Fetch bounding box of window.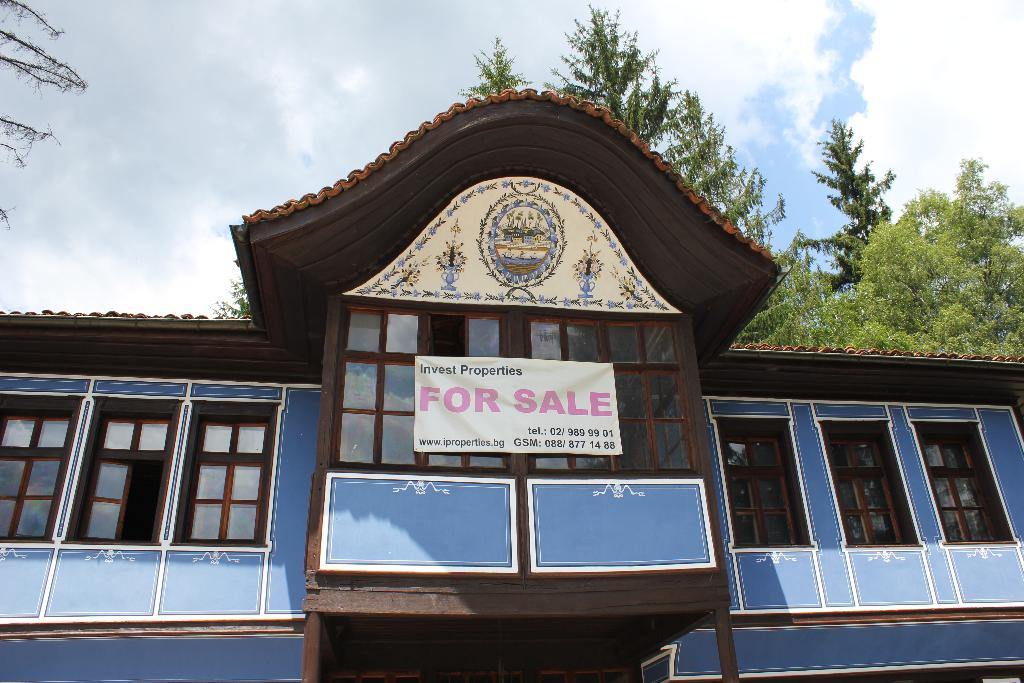
Bbox: 531:315:694:475.
